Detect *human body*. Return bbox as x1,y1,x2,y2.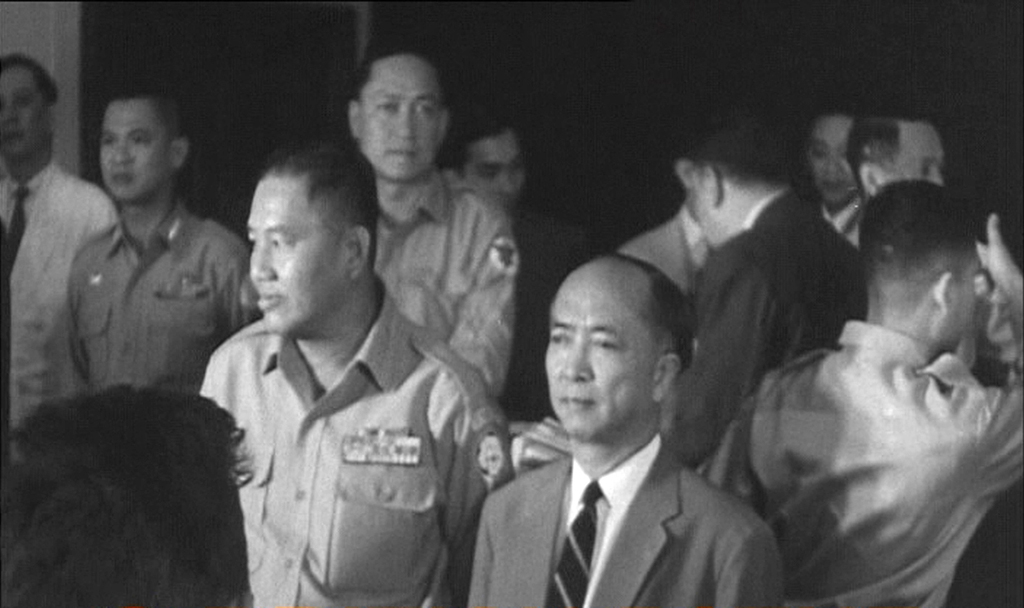
466,450,778,607.
